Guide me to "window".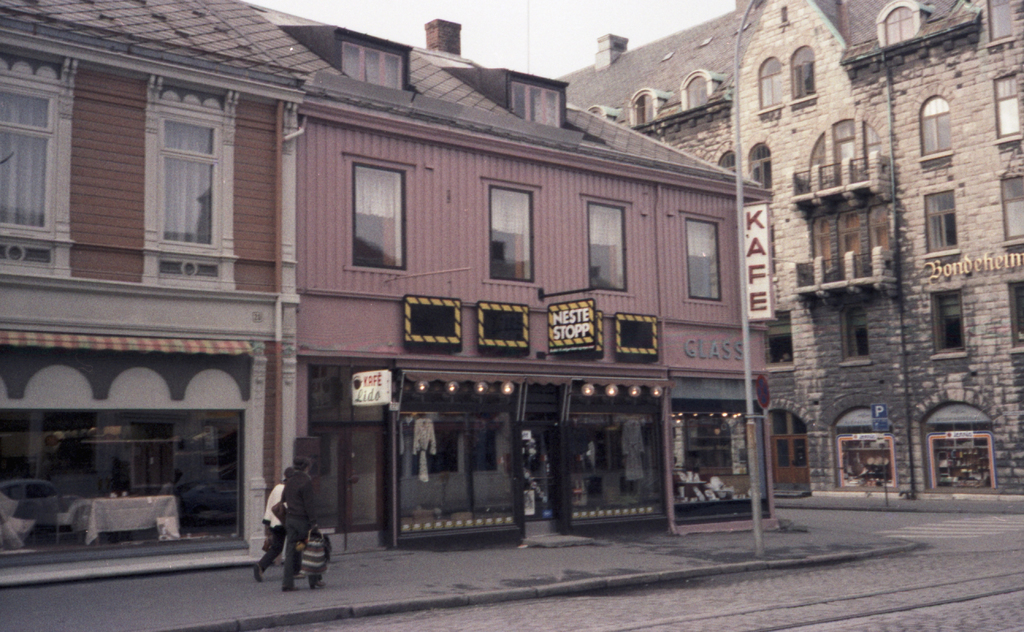
Guidance: (x1=683, y1=218, x2=716, y2=303).
